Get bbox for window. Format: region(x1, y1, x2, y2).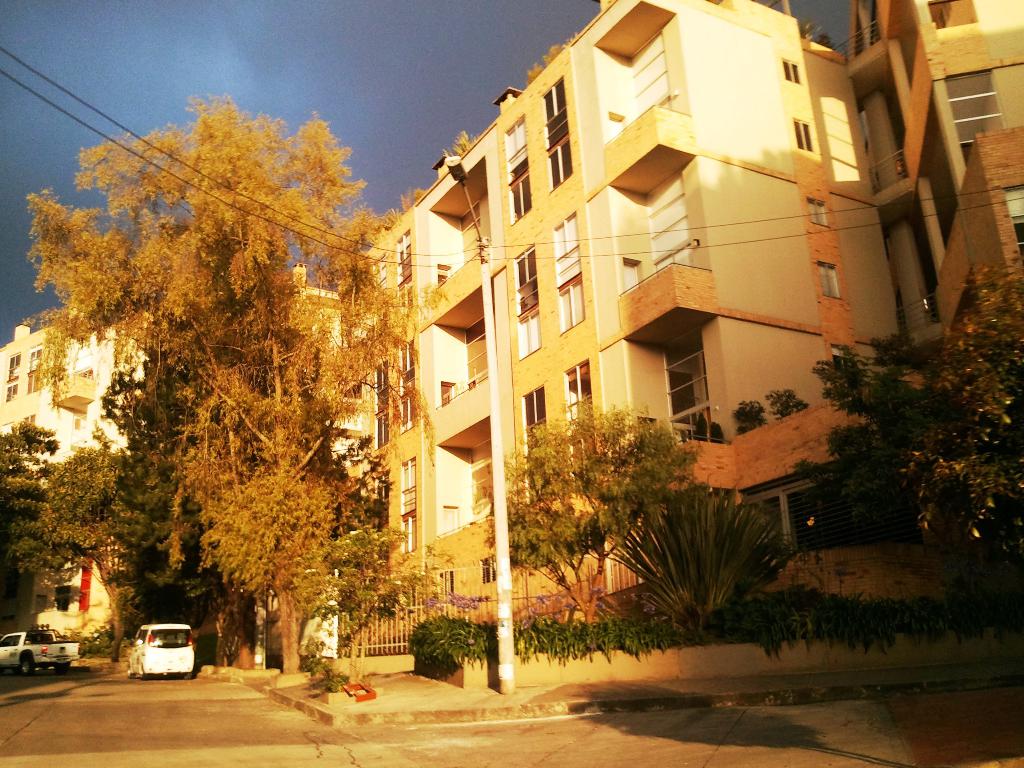
region(513, 246, 538, 358).
